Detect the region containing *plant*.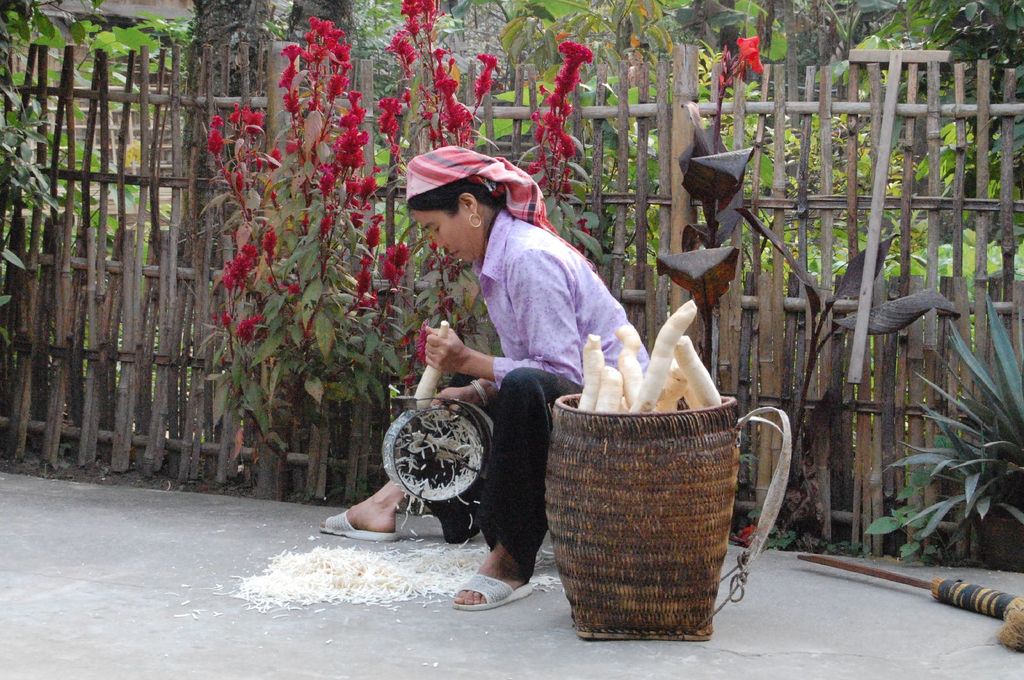
[427,0,810,427].
